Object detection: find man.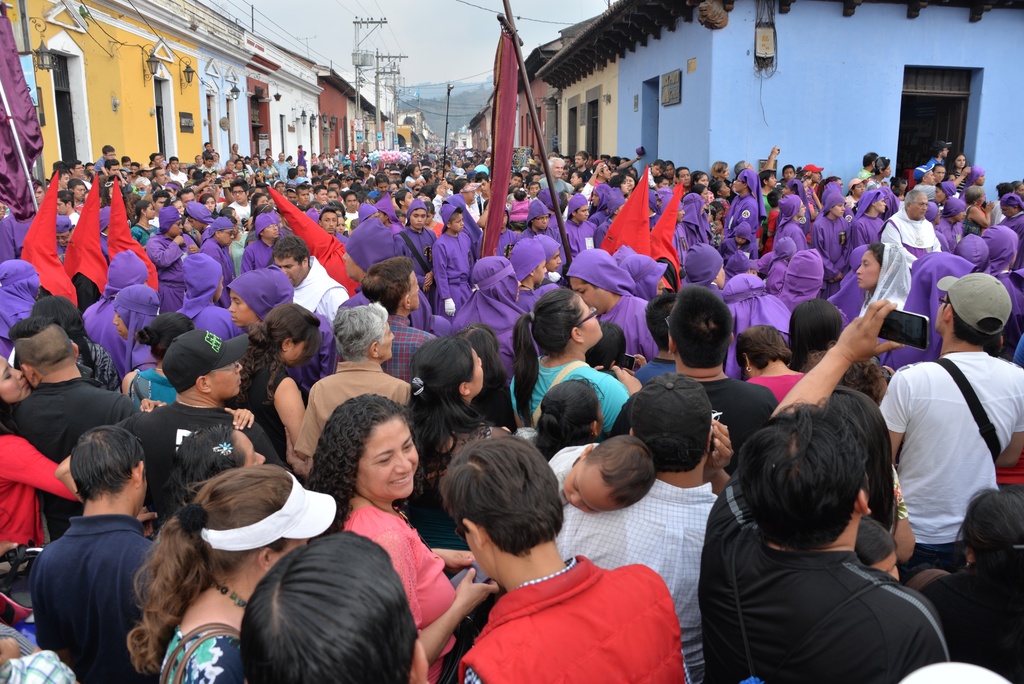
box(877, 189, 941, 260).
